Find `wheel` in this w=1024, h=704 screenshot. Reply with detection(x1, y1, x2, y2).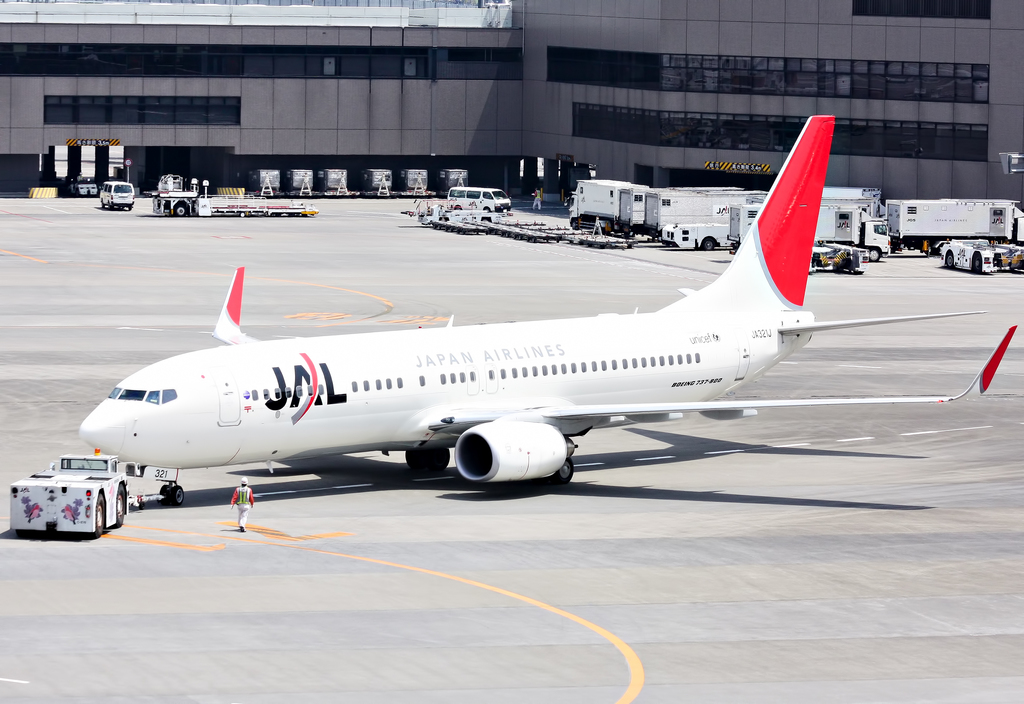
detection(114, 486, 125, 521).
